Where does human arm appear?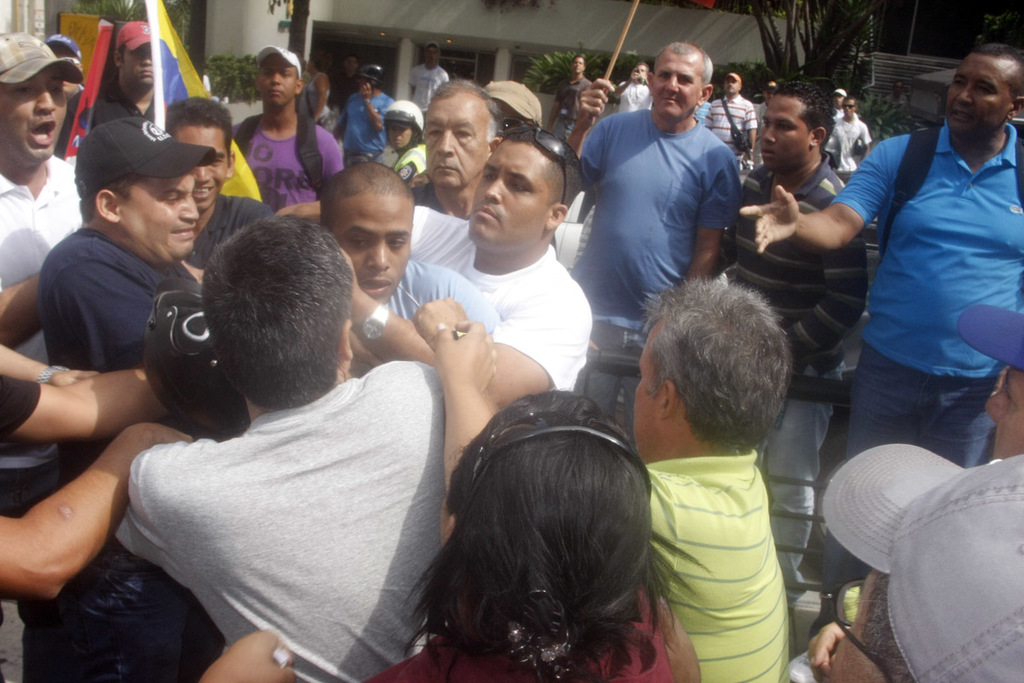
Appears at box(309, 71, 332, 124).
